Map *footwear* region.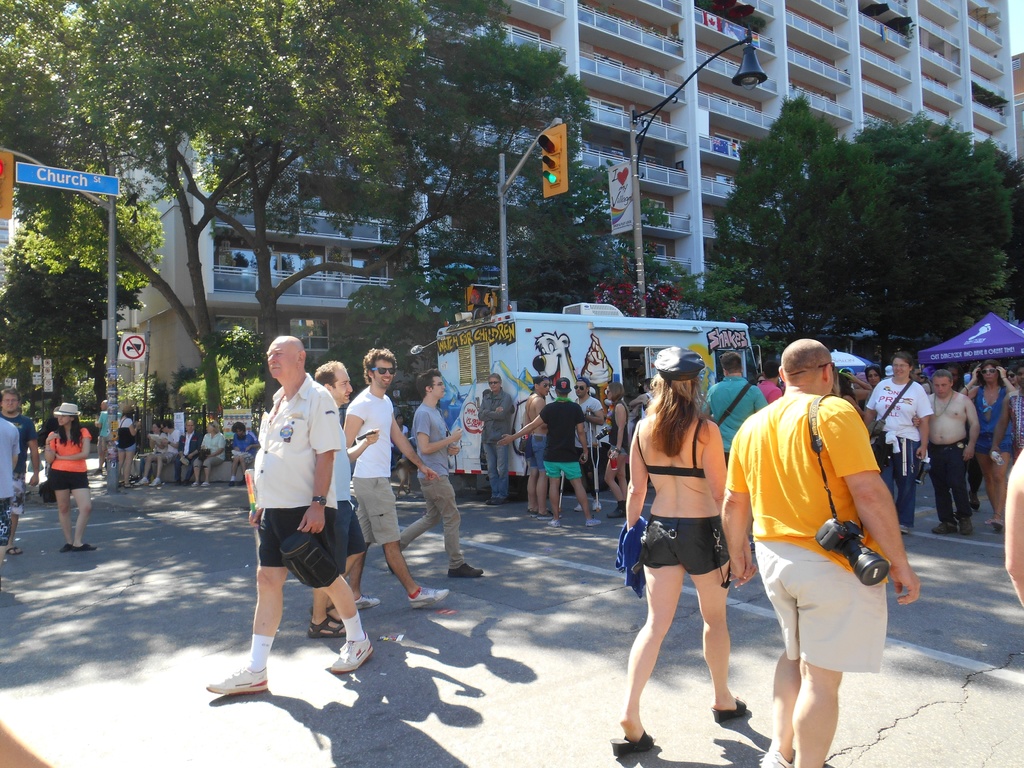
Mapped to bbox=(491, 496, 512, 504).
